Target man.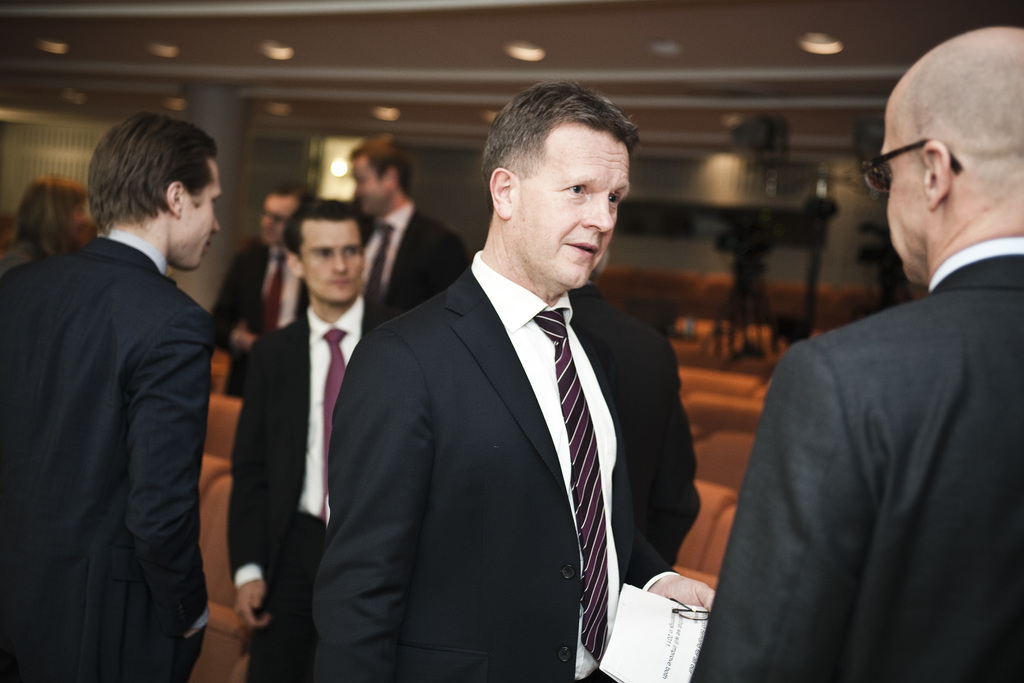
Target region: box=[228, 195, 396, 682].
